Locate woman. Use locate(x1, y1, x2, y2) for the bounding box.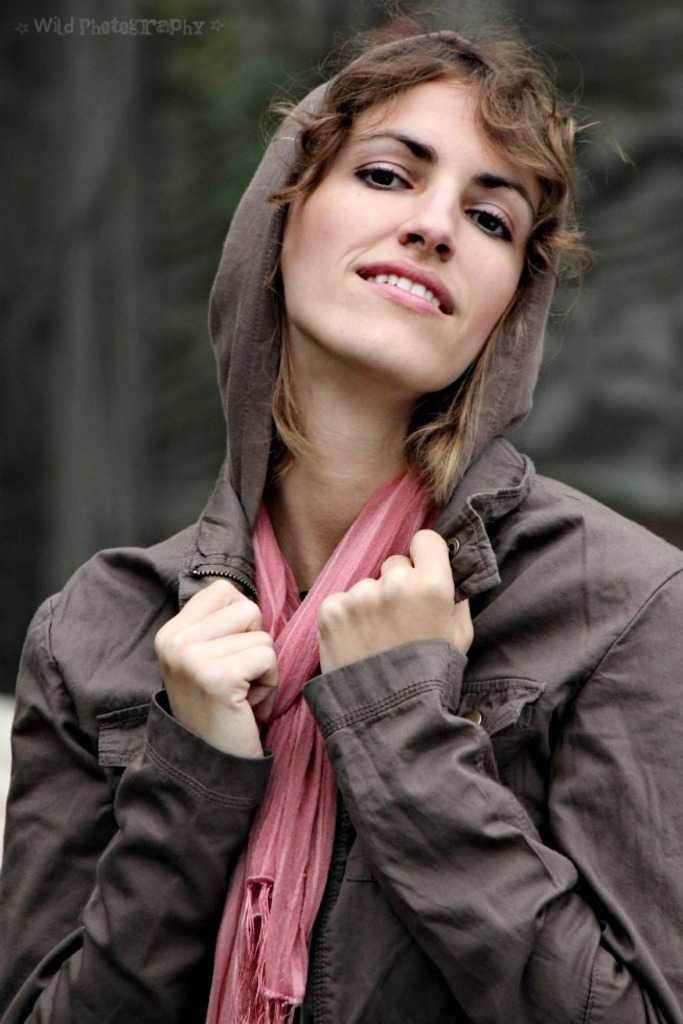
locate(59, 23, 664, 1023).
